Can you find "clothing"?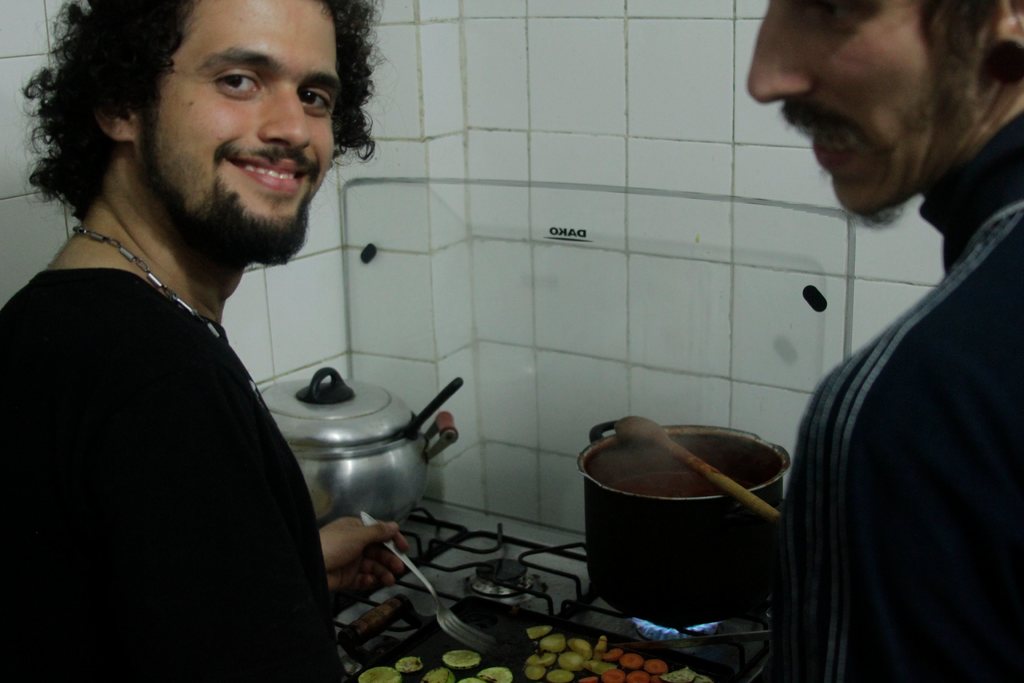
Yes, bounding box: region(757, 85, 1023, 682).
